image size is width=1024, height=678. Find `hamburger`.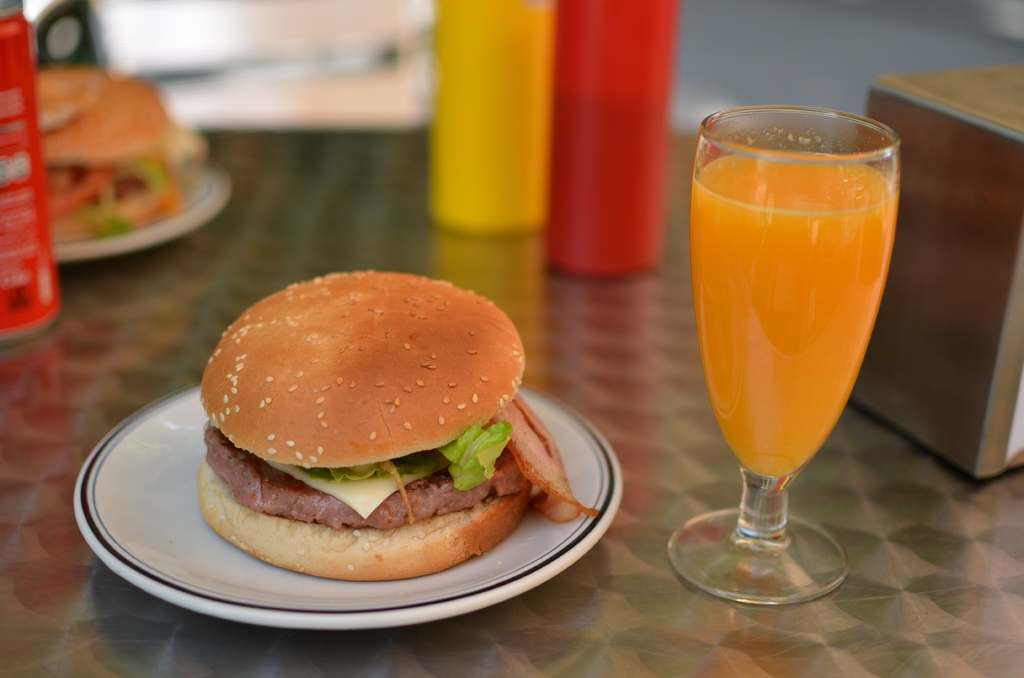
box(35, 65, 175, 235).
